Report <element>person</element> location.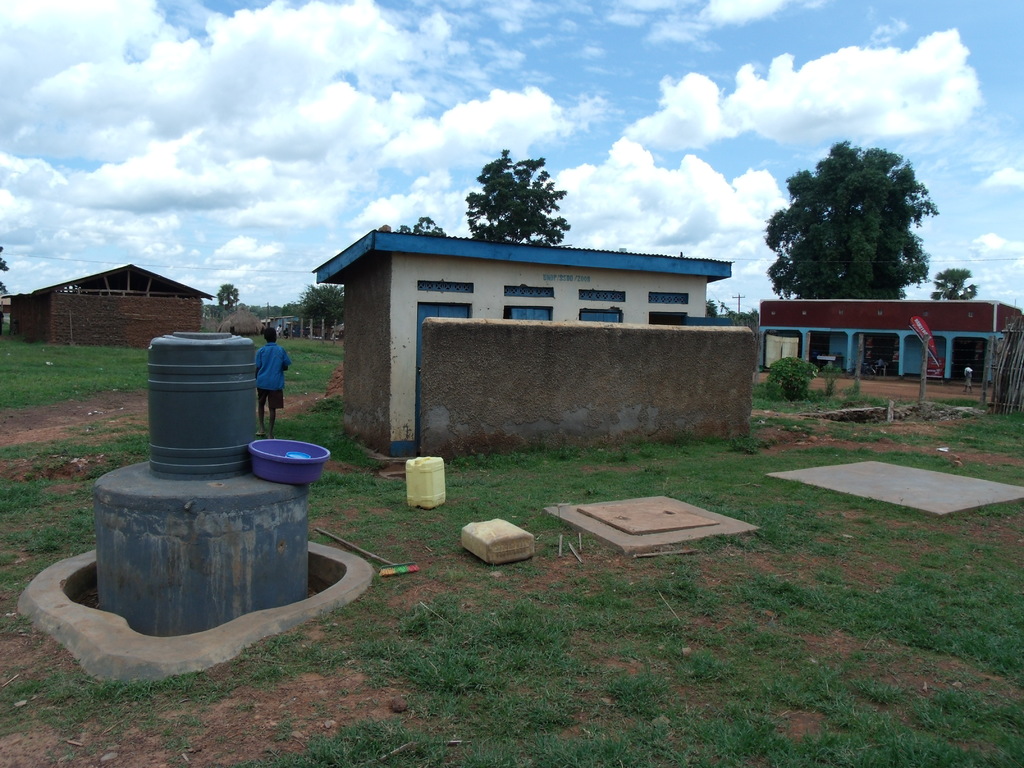
Report: (left=237, top=310, right=282, bottom=446).
